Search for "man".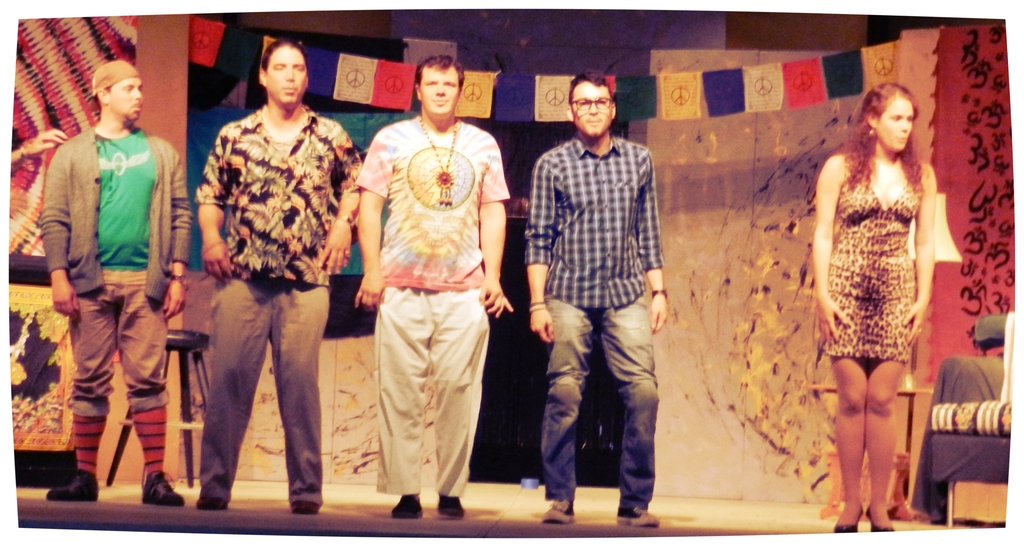
Found at select_region(523, 60, 666, 532).
